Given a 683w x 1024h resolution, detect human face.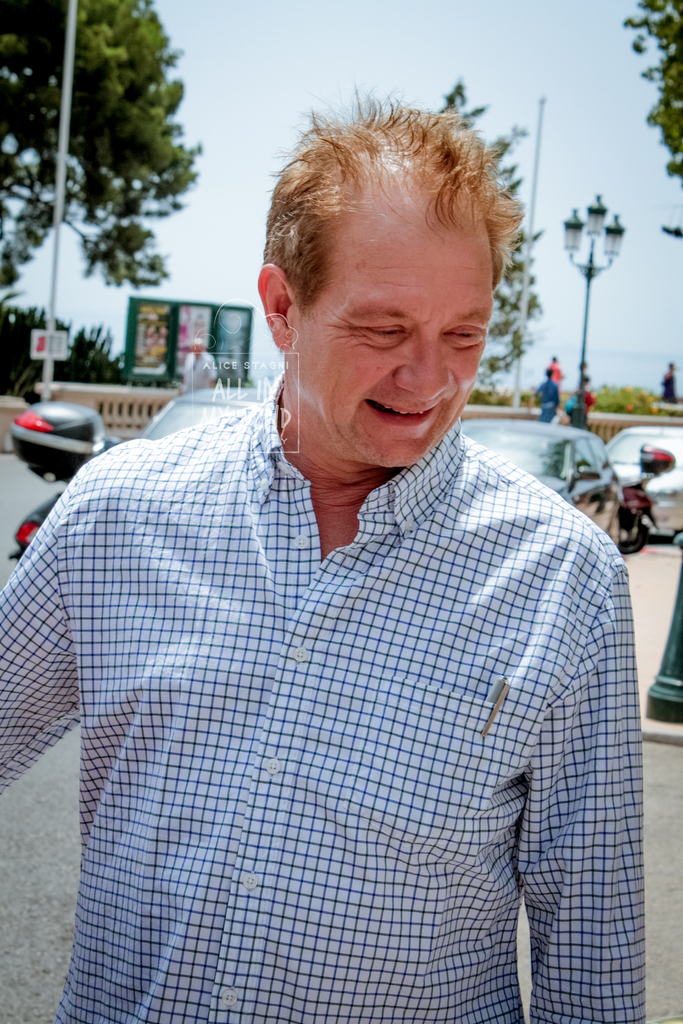
<region>292, 236, 493, 468</region>.
